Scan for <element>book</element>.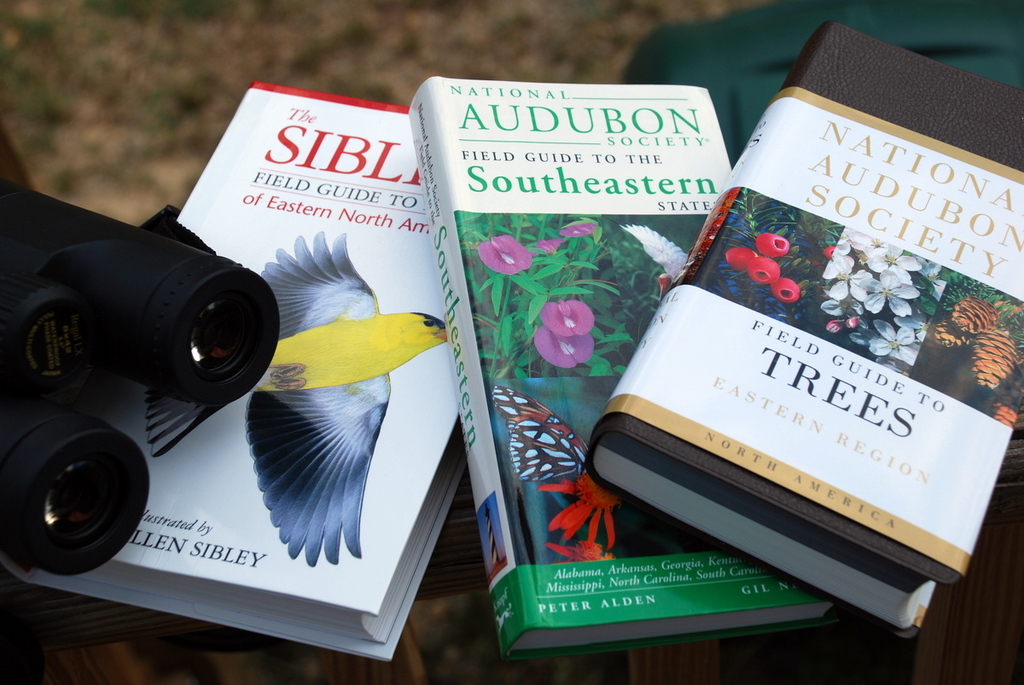
Scan result: <region>398, 73, 837, 667</region>.
